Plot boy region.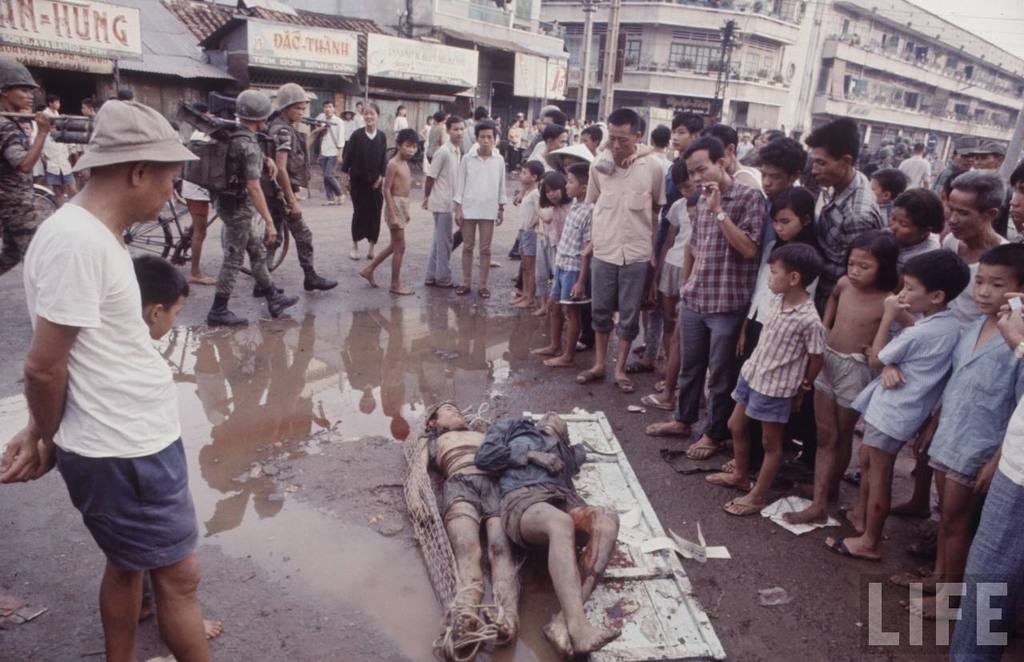
Plotted at {"left": 646, "top": 156, "right": 688, "bottom": 391}.
